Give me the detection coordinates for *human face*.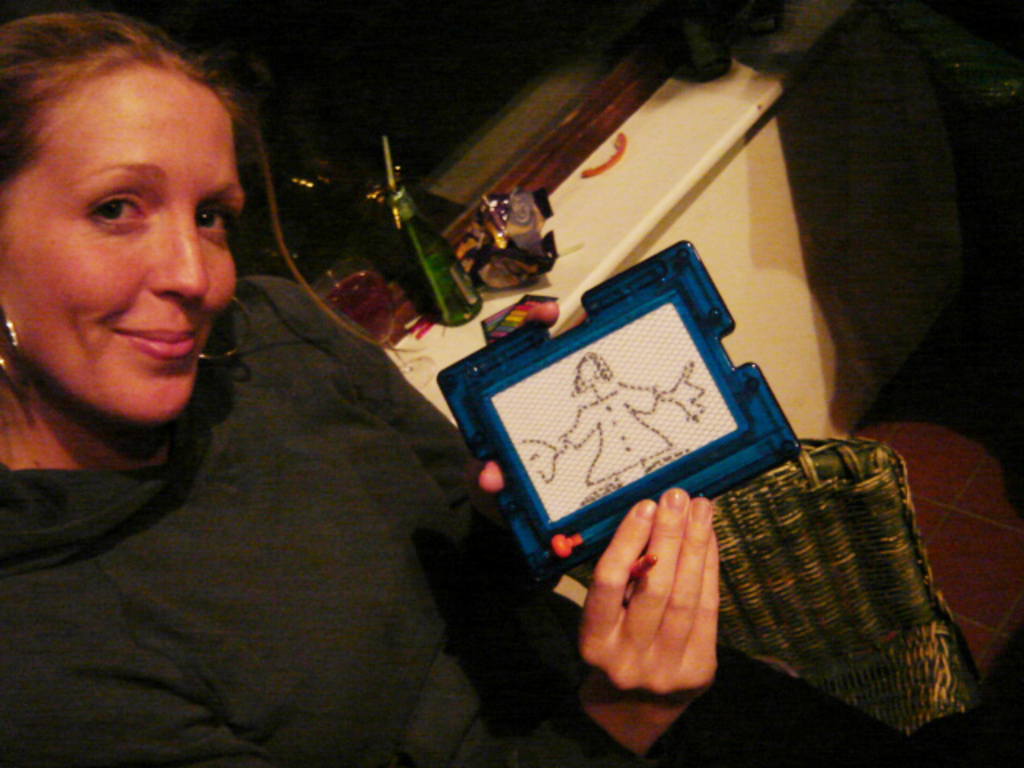
detection(579, 362, 598, 389).
